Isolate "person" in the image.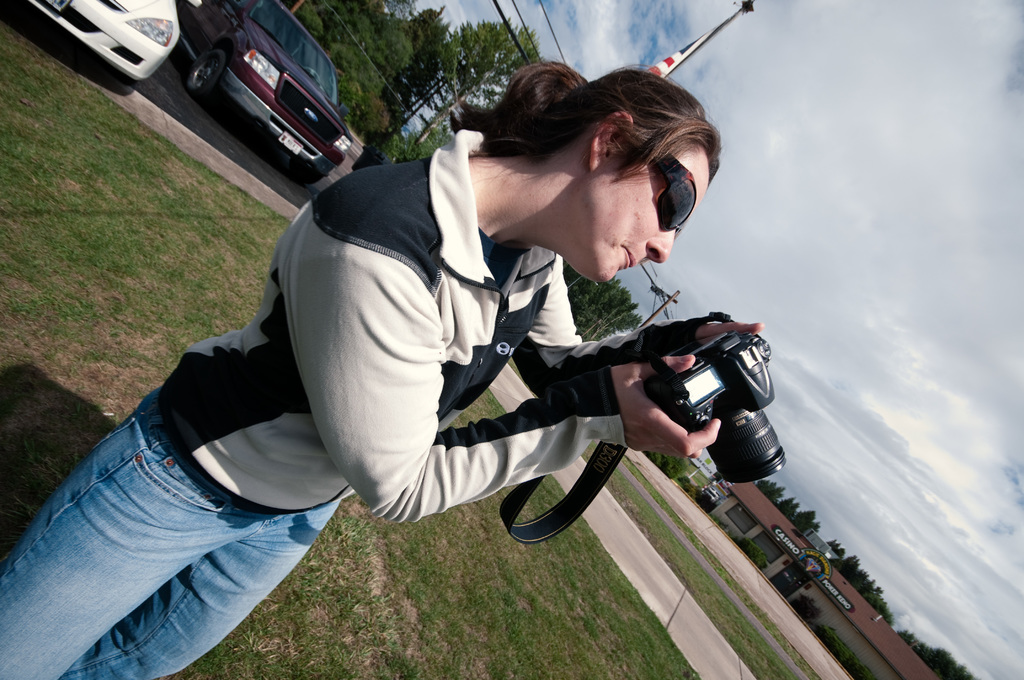
Isolated region: <region>0, 61, 767, 679</region>.
